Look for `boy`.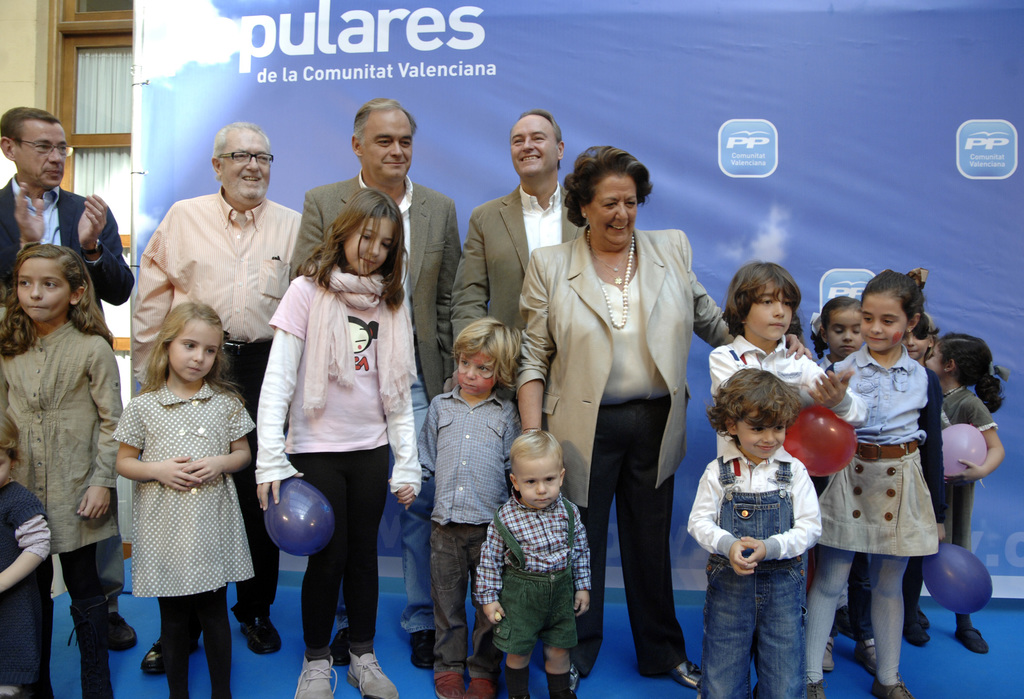
Found: <region>476, 429, 589, 698</region>.
